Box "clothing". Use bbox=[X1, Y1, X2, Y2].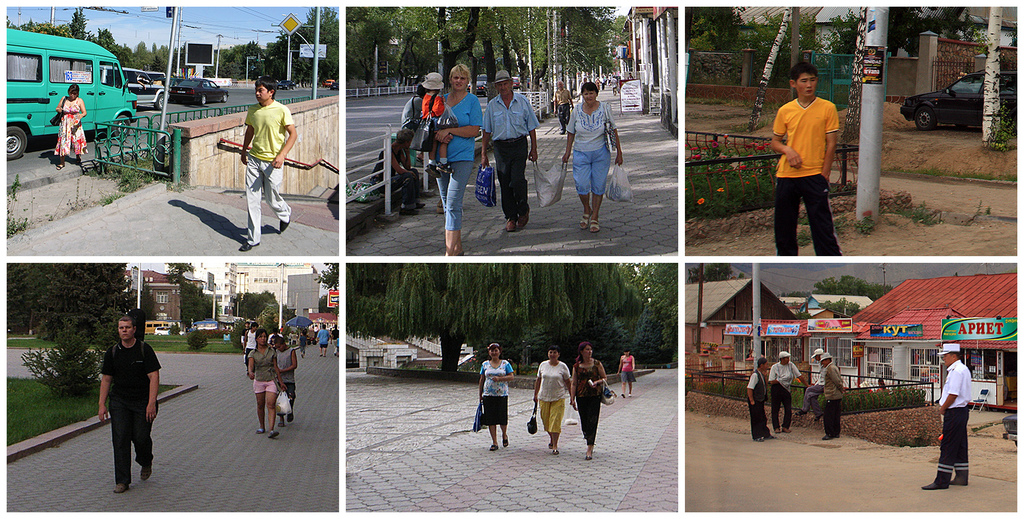
bbox=[245, 99, 295, 161].
